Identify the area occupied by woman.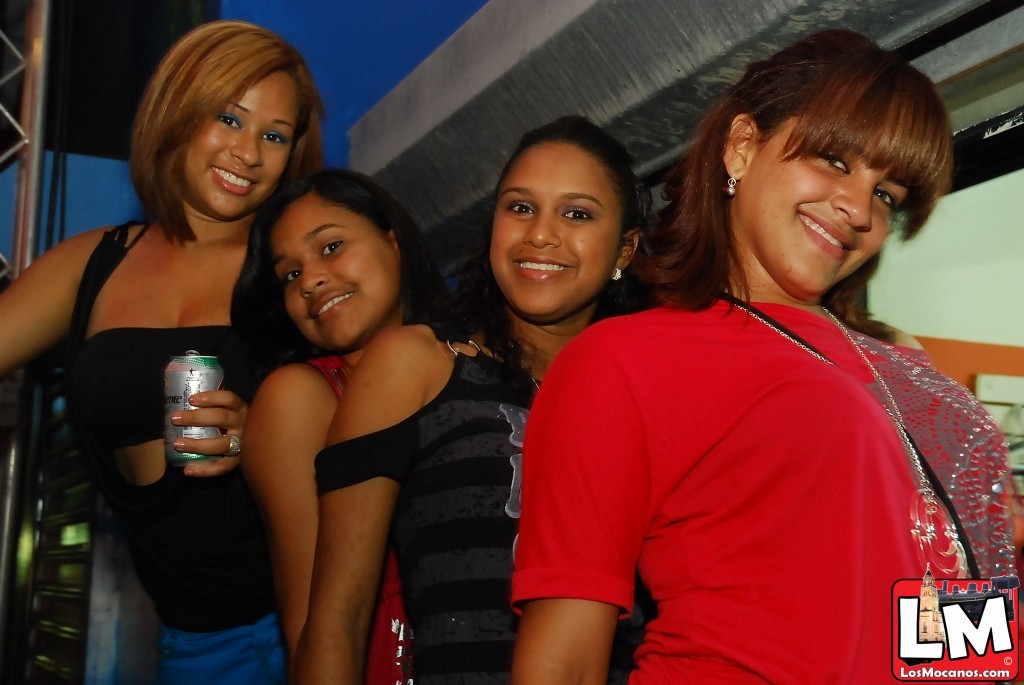
Area: l=2, t=17, r=331, b=684.
